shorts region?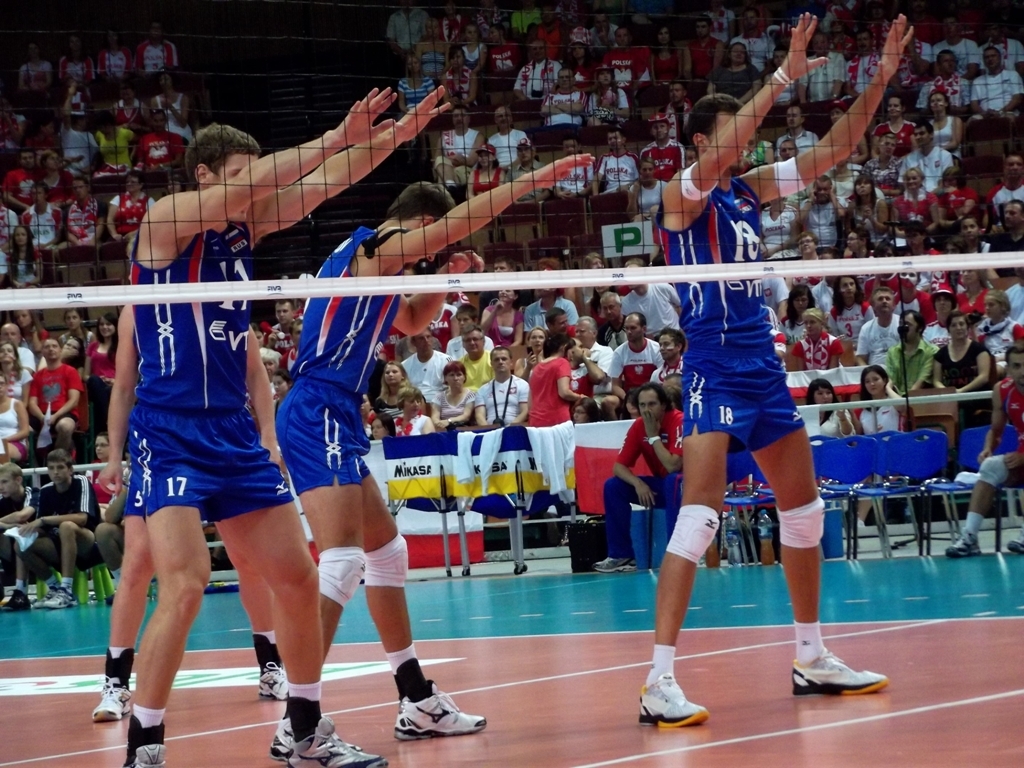
[left=276, top=375, right=373, bottom=497]
